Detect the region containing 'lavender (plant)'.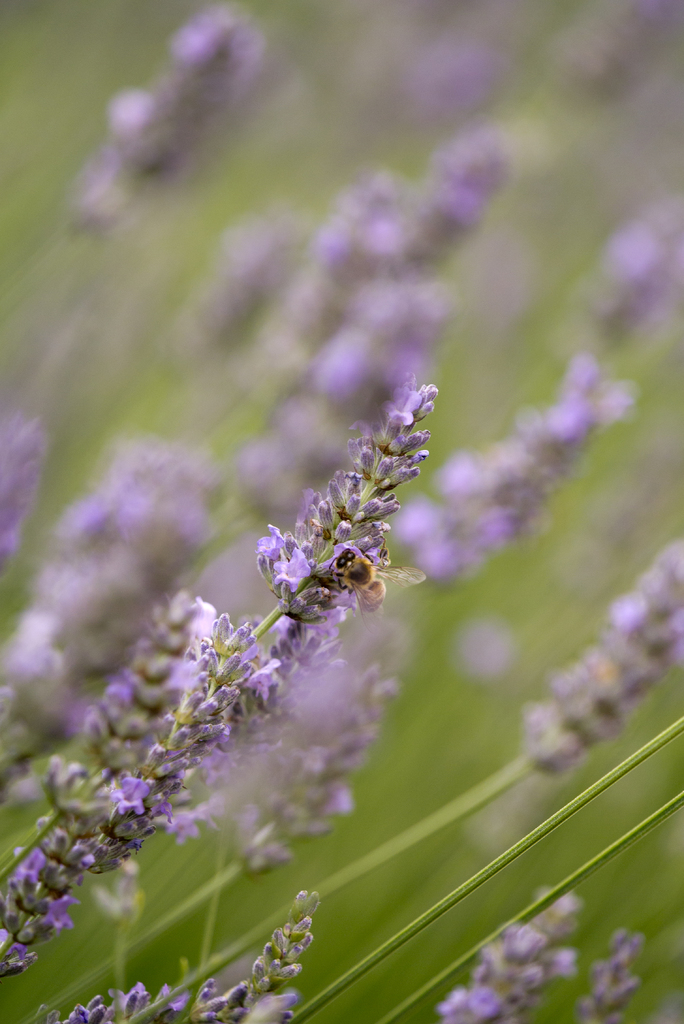
[0, 373, 443, 984].
